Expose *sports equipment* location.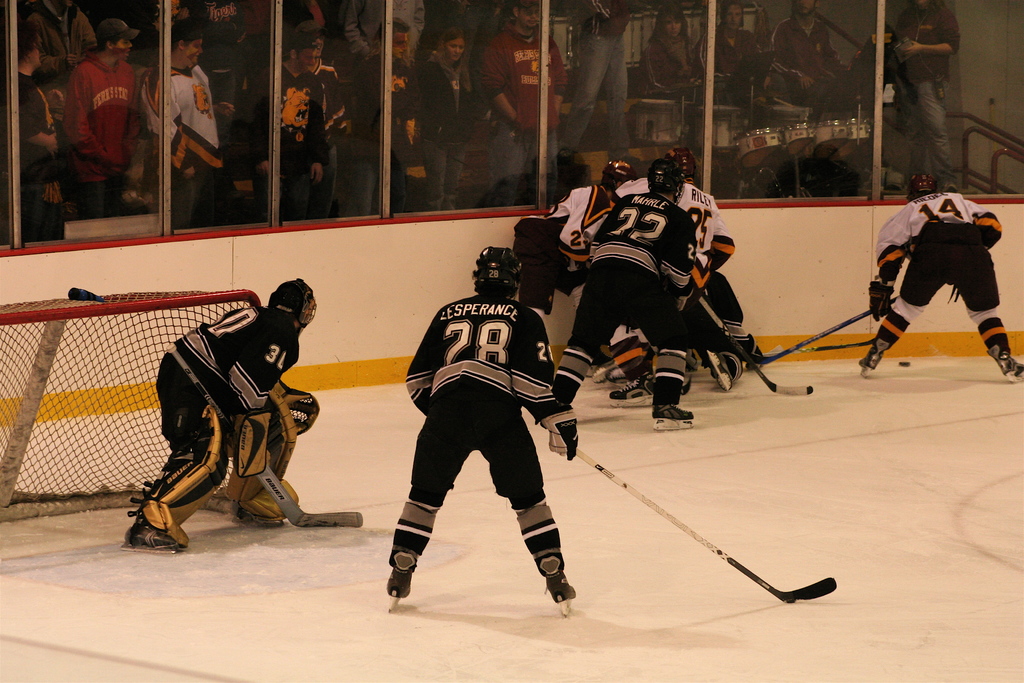
Exposed at 908, 172, 940, 202.
